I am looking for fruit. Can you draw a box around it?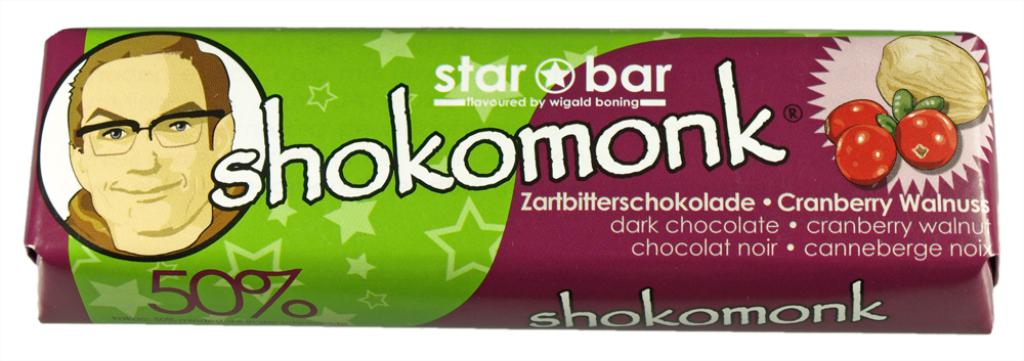
Sure, the bounding box is {"left": 874, "top": 29, "right": 989, "bottom": 130}.
